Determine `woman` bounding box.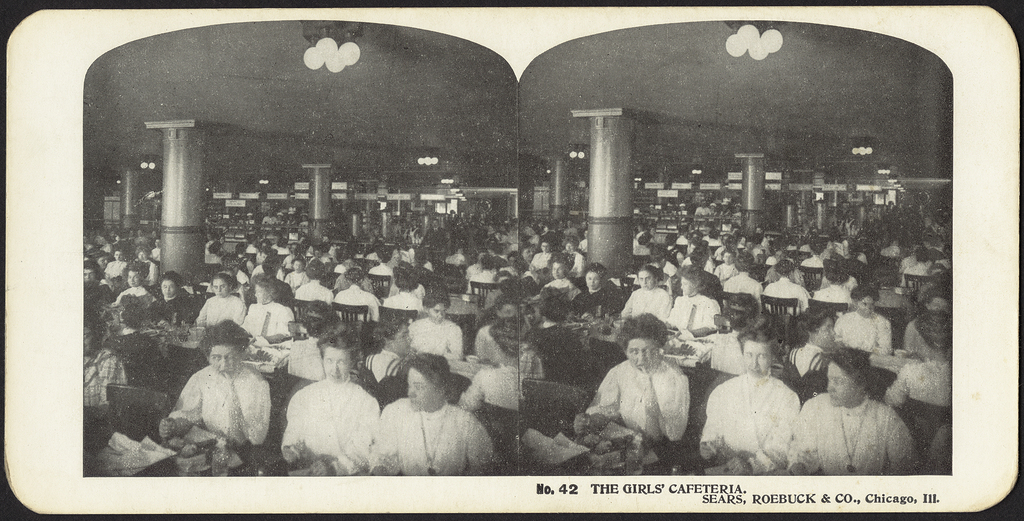
Determined: BBox(849, 242, 868, 263).
